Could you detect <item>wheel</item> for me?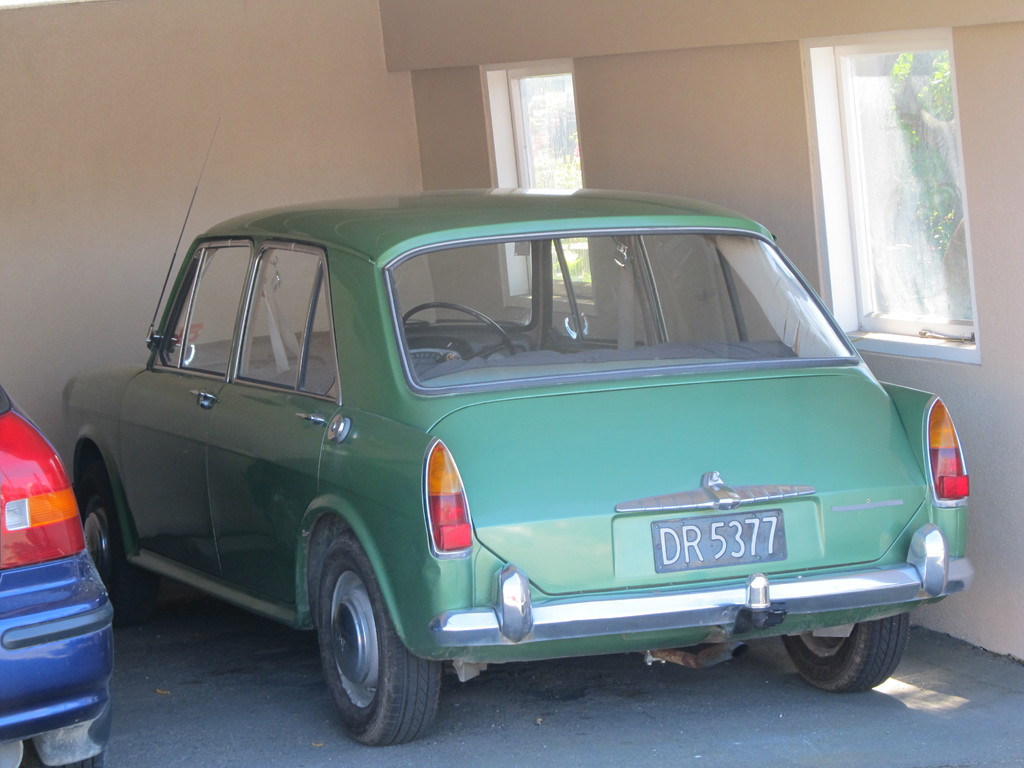
Detection result: <region>402, 302, 516, 356</region>.
